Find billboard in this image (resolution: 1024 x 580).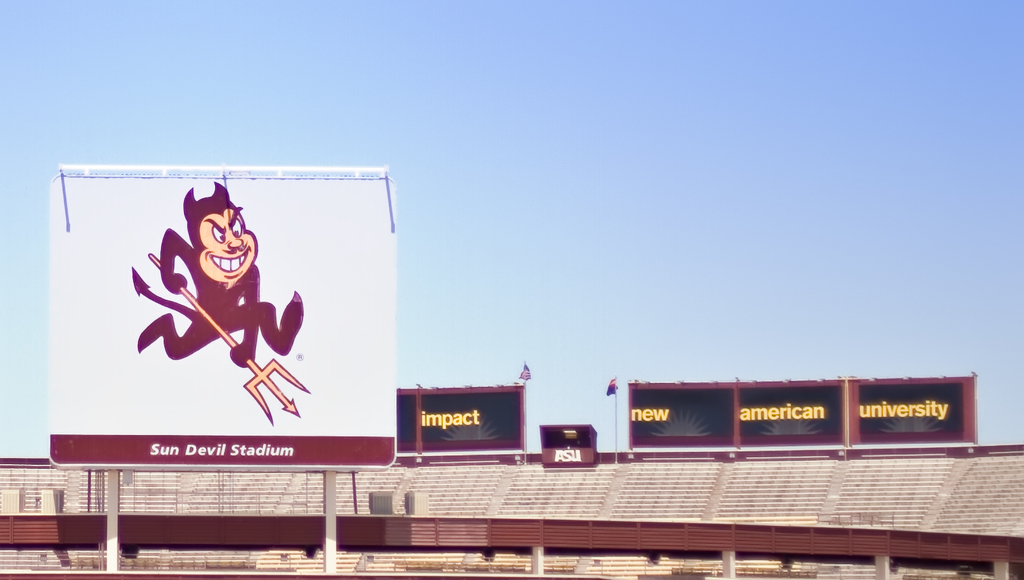
rect(732, 380, 846, 447).
